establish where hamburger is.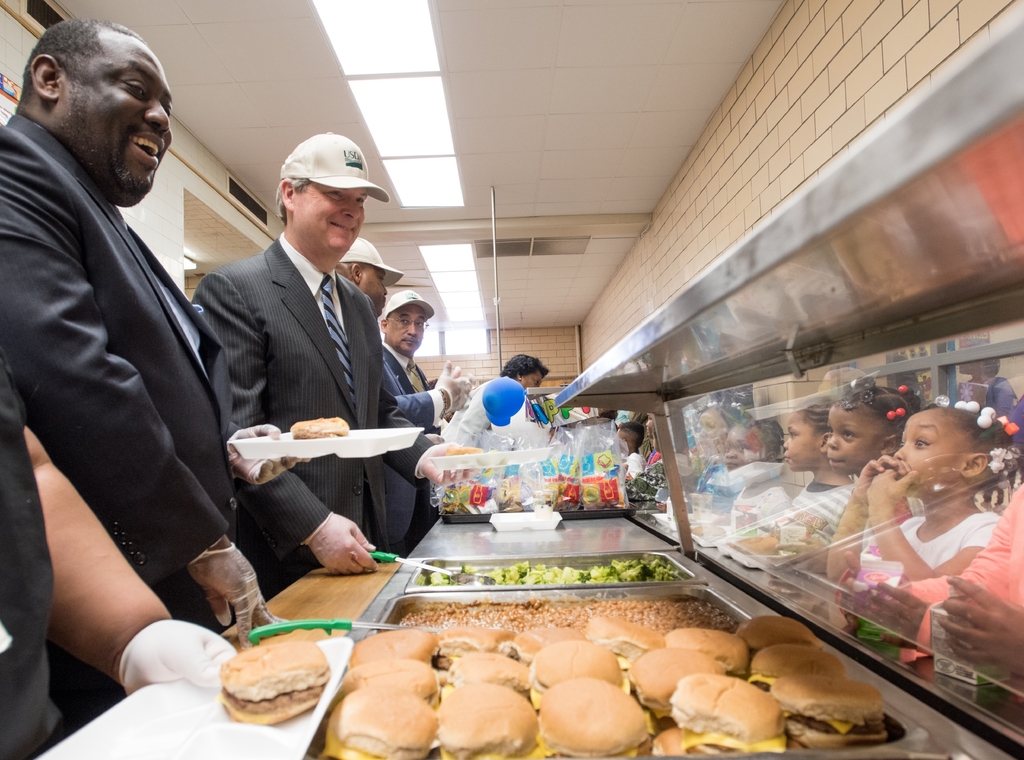
Established at {"left": 220, "top": 638, "right": 330, "bottom": 726}.
